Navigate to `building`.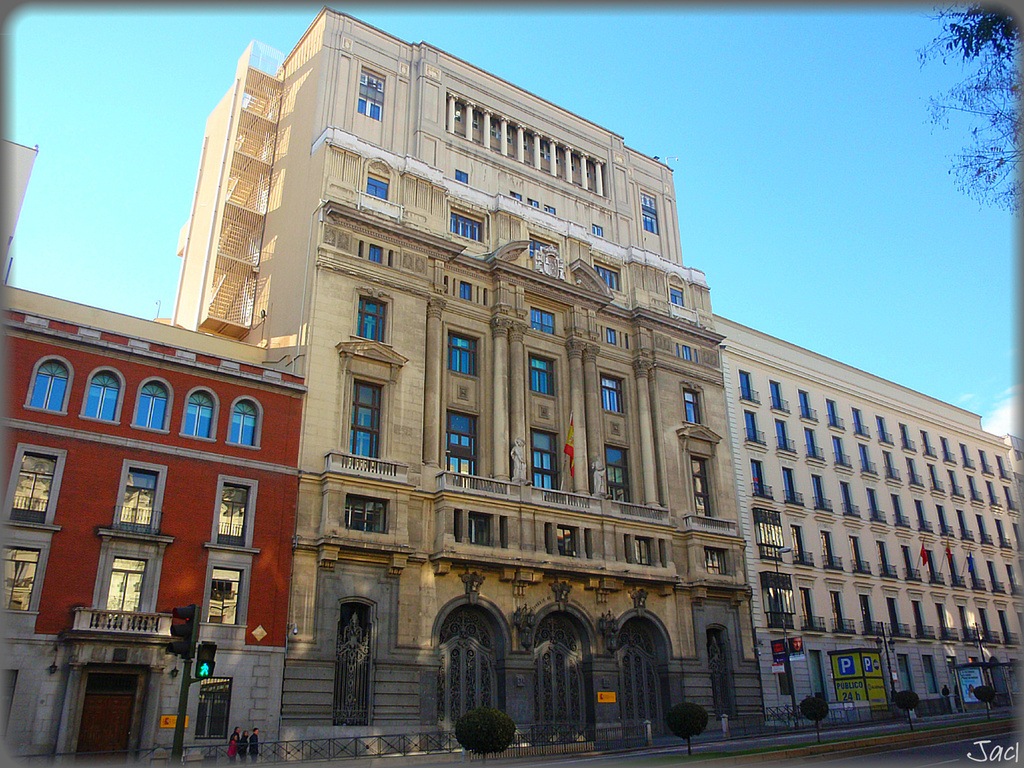
Navigation target: <box>709,318,1023,741</box>.
